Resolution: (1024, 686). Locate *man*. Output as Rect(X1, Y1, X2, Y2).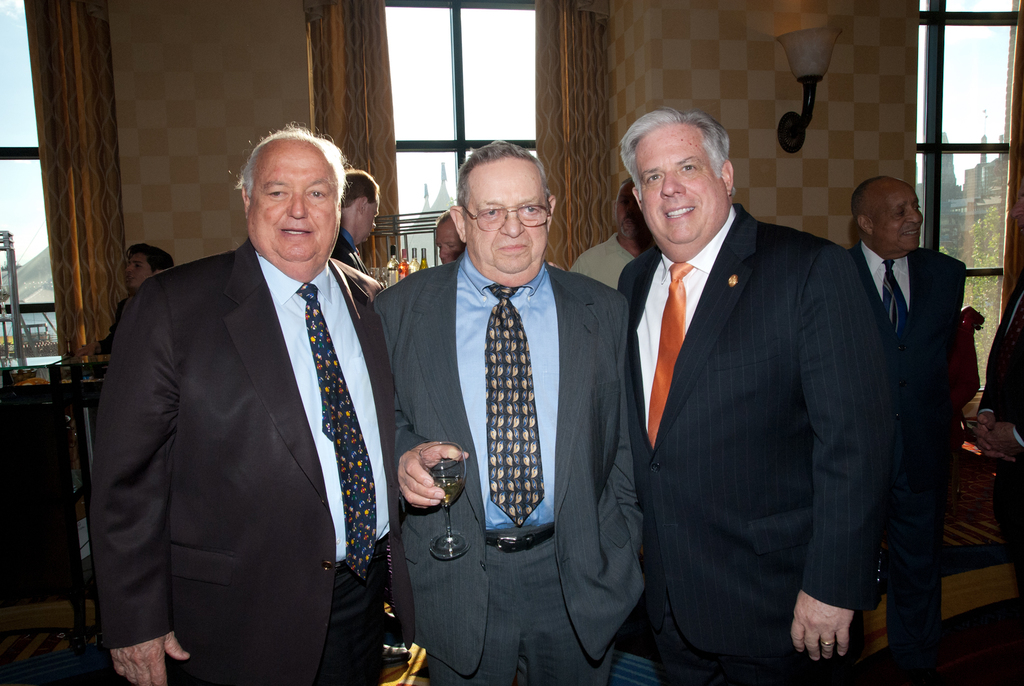
Rect(560, 162, 669, 285).
